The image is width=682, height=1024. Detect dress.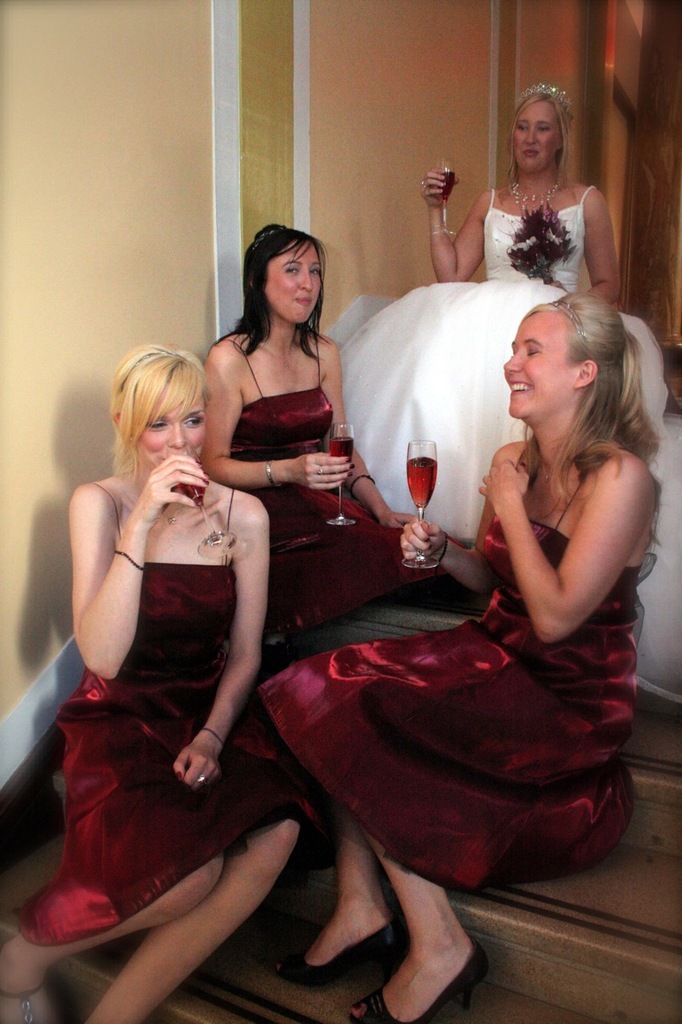
Detection: left=254, top=450, right=639, bottom=890.
